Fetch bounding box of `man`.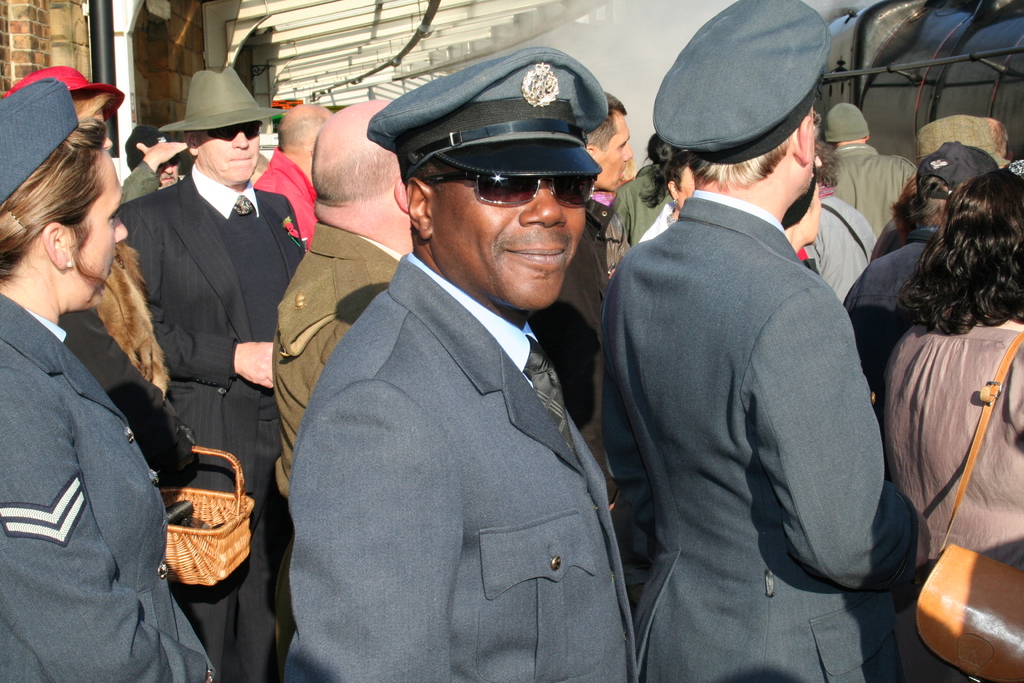
Bbox: detection(826, 100, 938, 252).
